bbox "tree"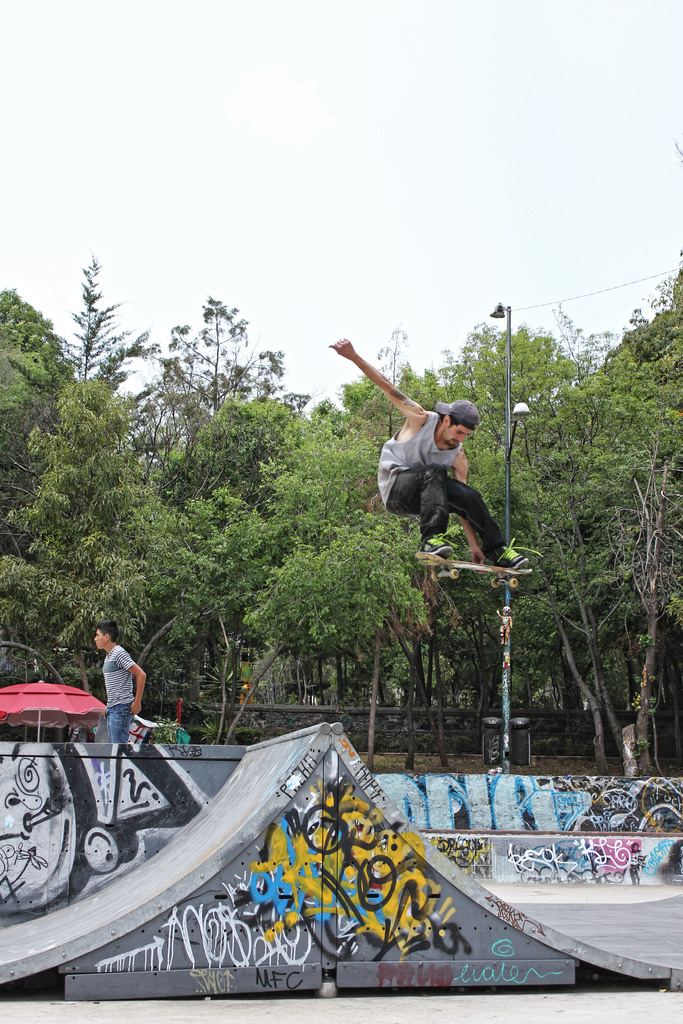
346,323,559,743
